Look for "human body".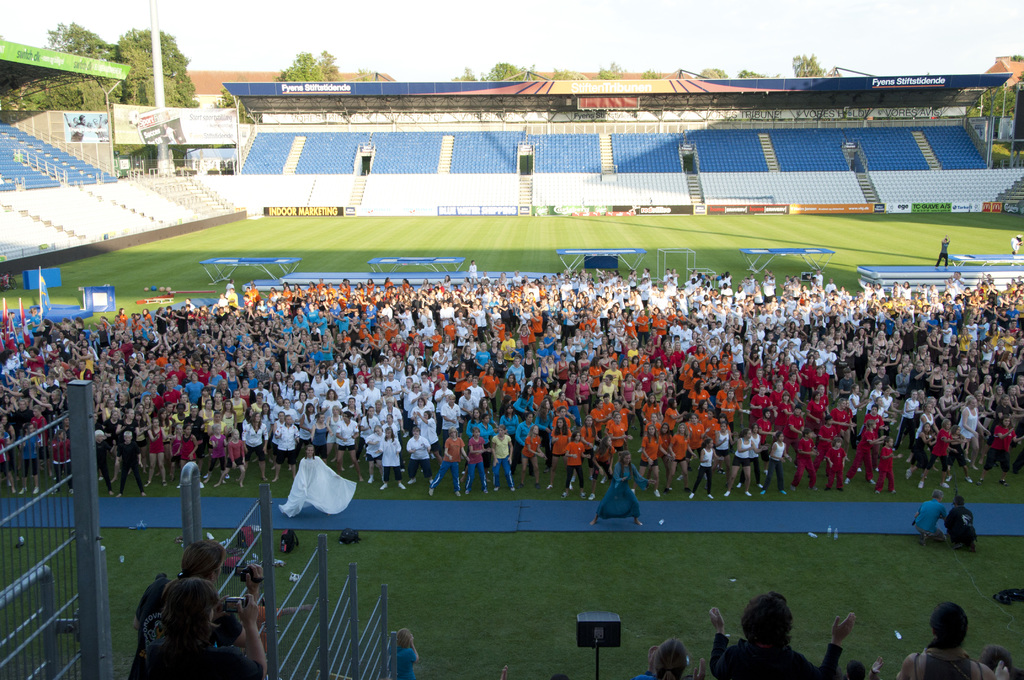
Found: Rect(358, 430, 383, 475).
